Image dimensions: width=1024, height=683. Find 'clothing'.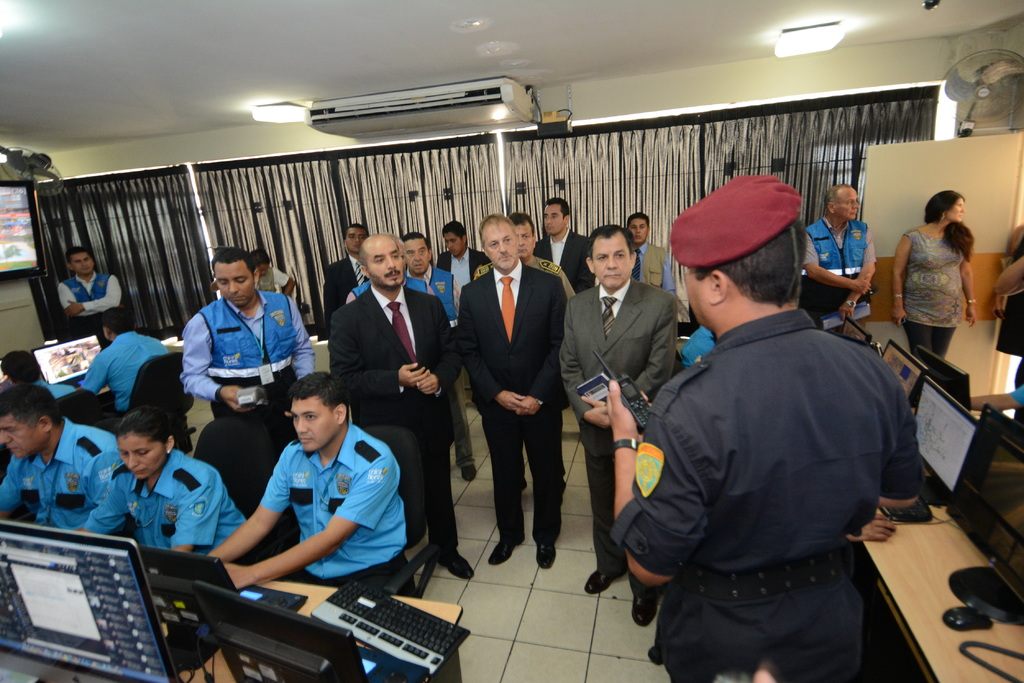
box=[596, 419, 652, 611].
